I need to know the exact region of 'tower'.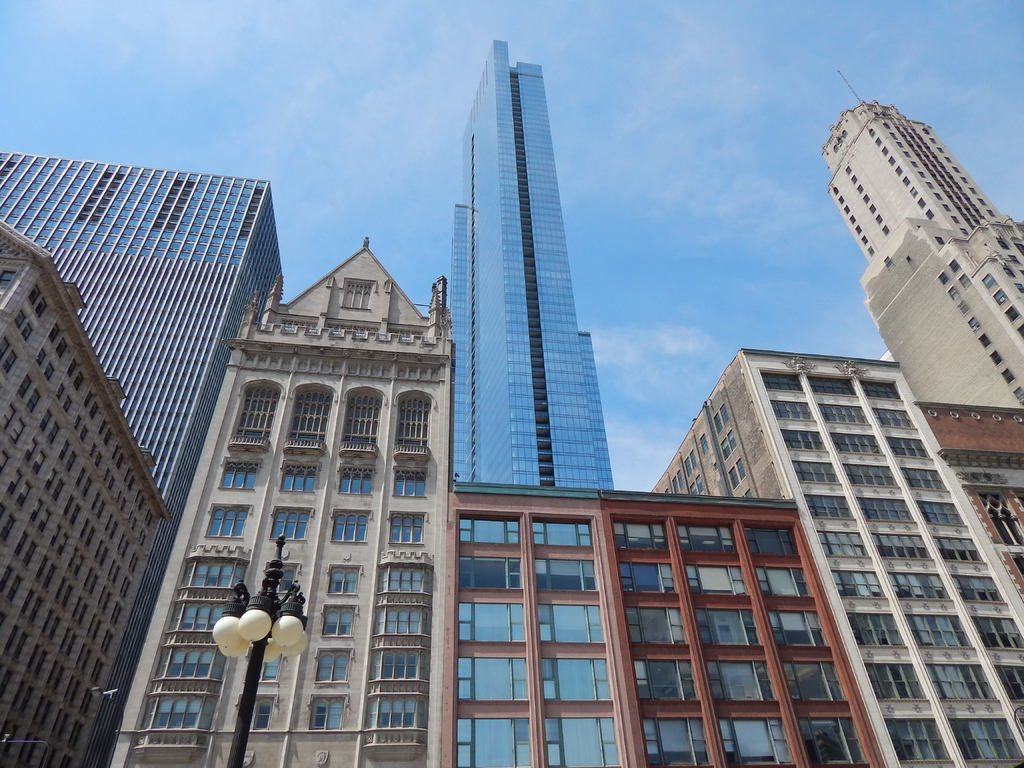
Region: x1=814, y1=69, x2=1023, y2=416.
